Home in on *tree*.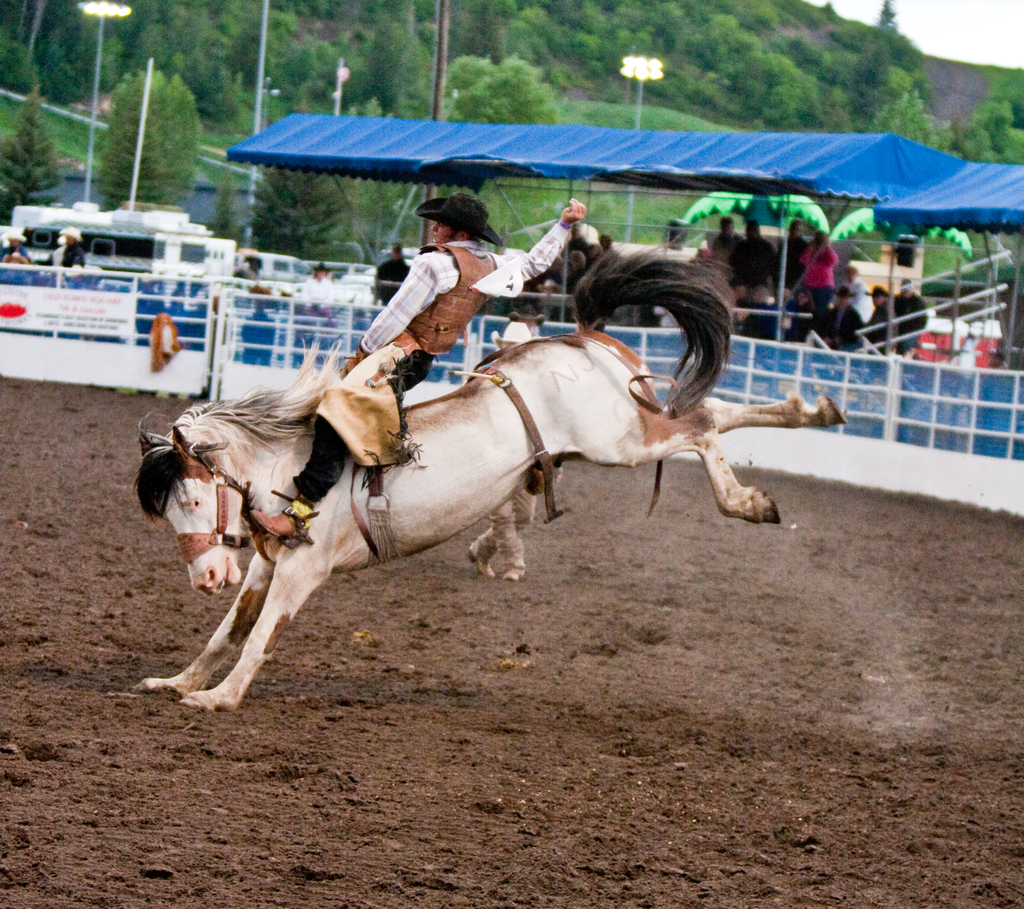
Homed in at l=0, t=78, r=65, b=227.
